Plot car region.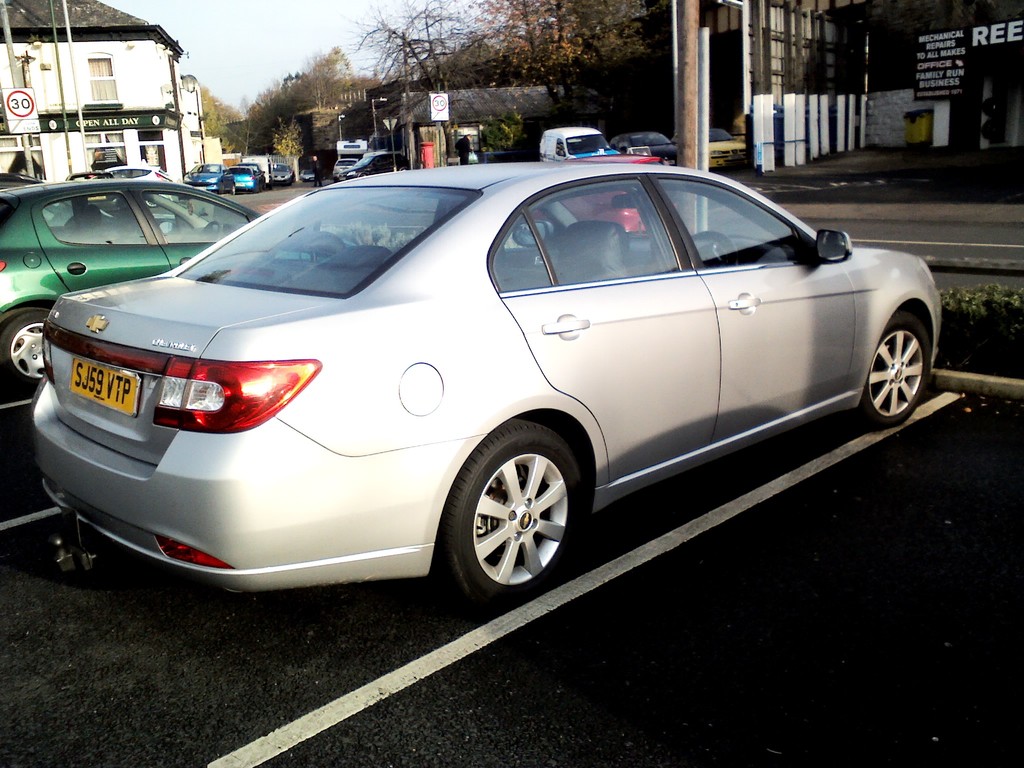
Plotted at {"left": 331, "top": 159, "right": 355, "bottom": 177}.
